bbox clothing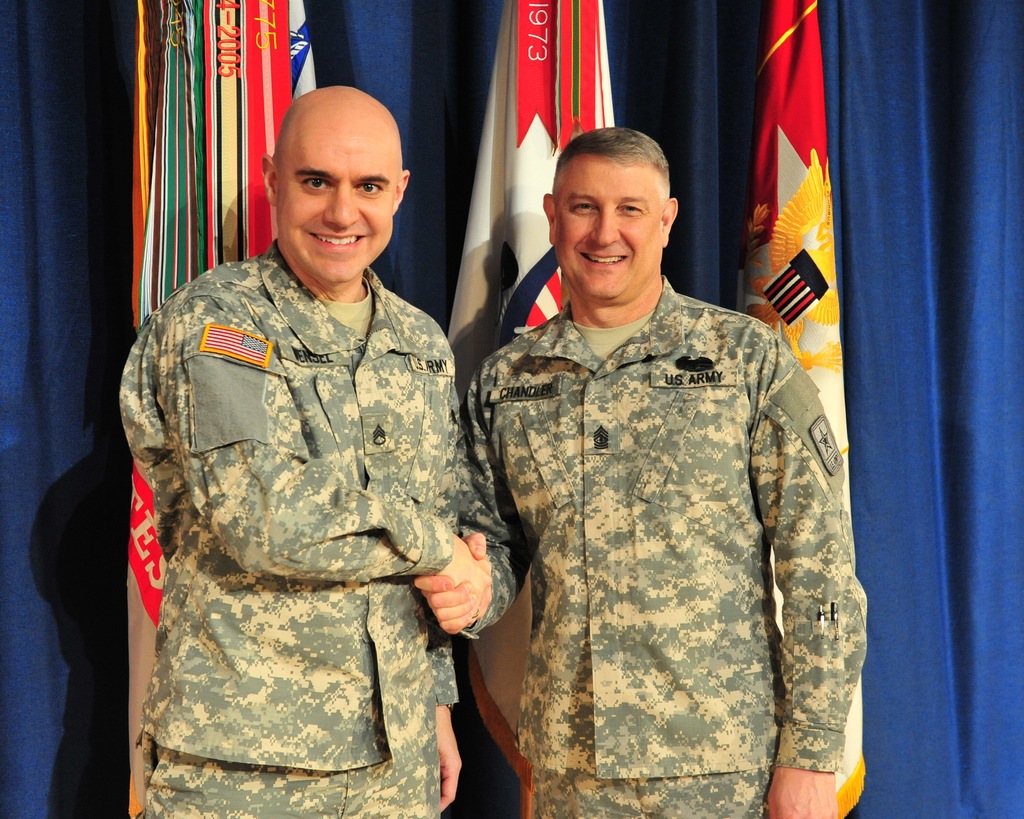
box(472, 275, 854, 818)
